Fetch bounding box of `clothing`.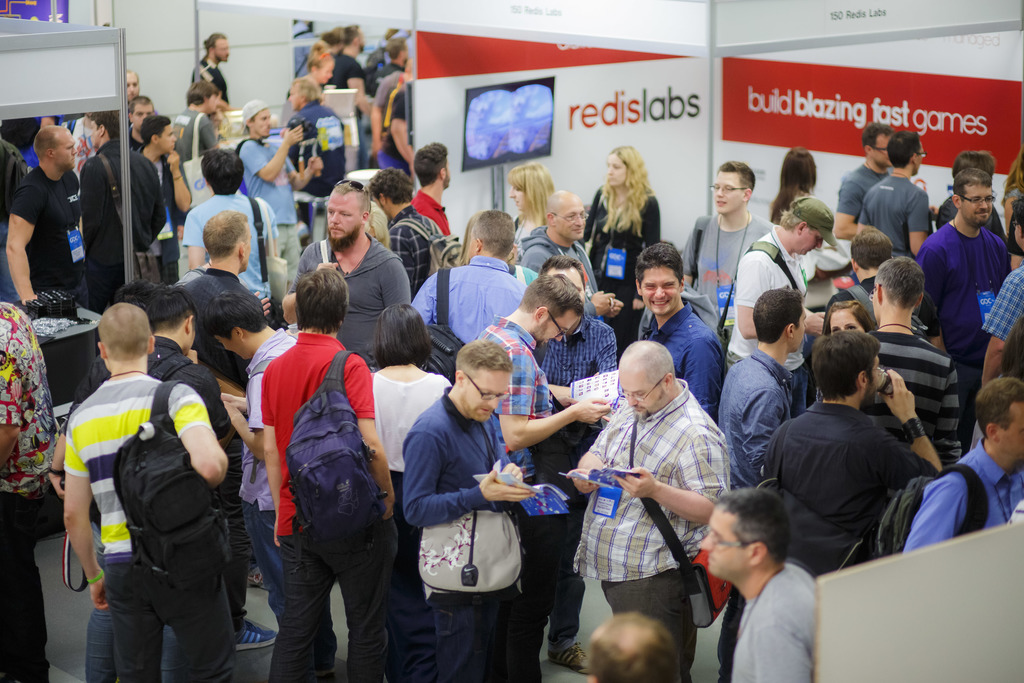
Bbox: box(527, 308, 619, 629).
